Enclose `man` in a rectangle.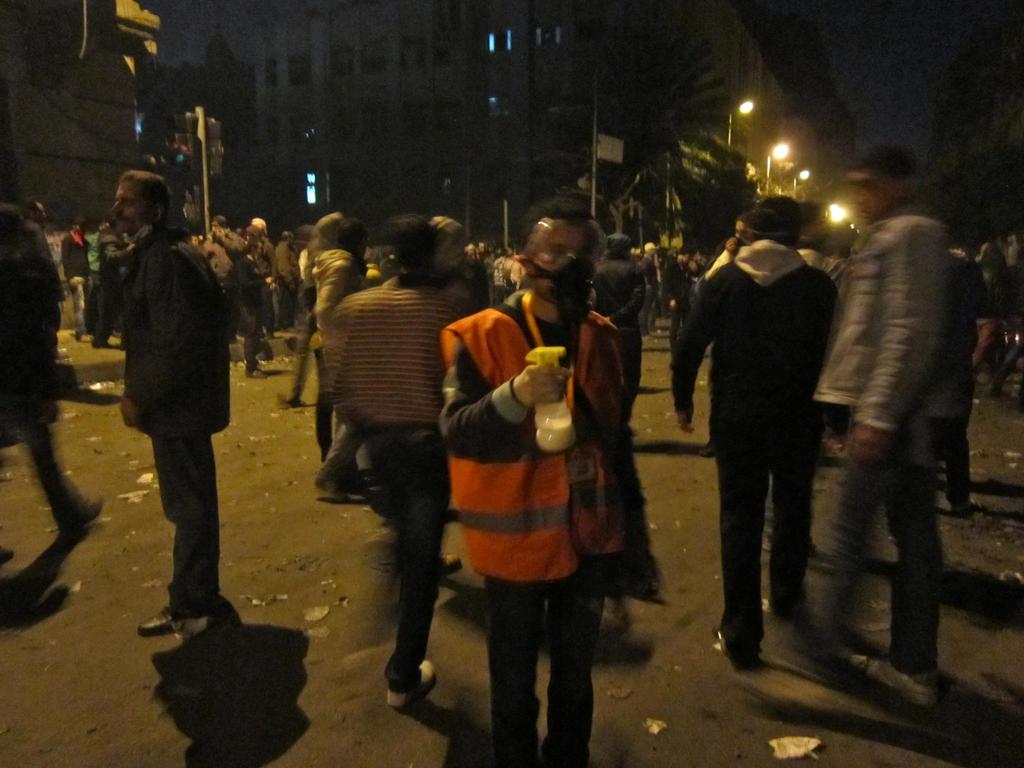
BBox(243, 212, 278, 339).
